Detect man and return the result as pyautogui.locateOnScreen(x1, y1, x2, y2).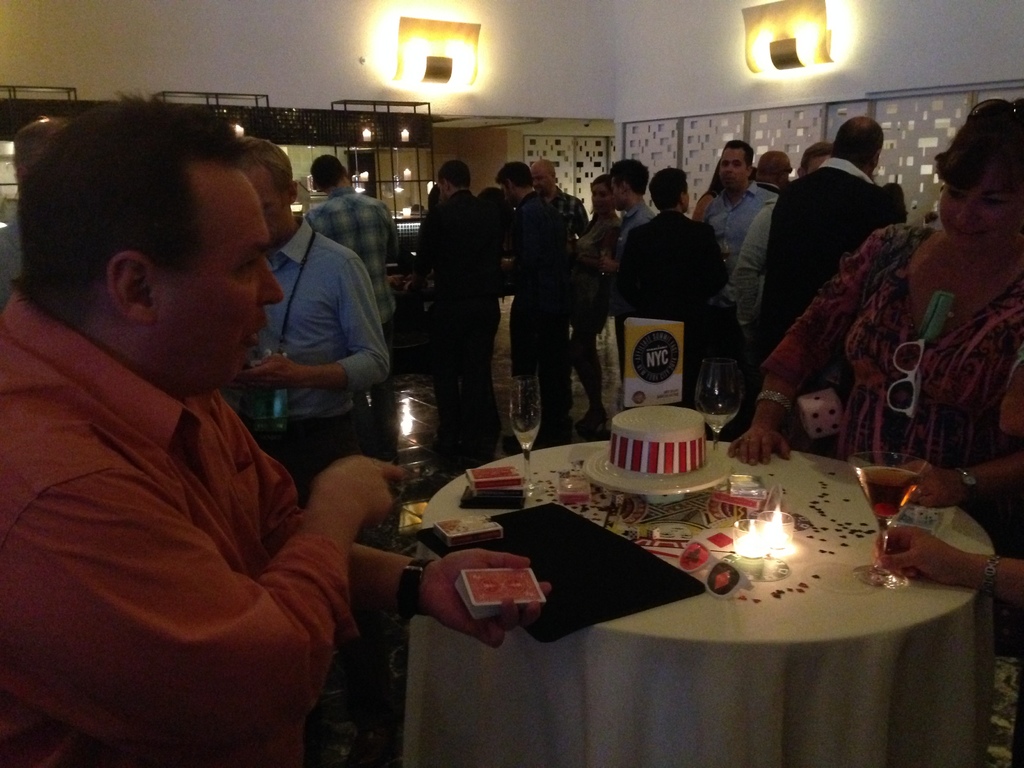
pyautogui.locateOnScreen(500, 161, 575, 436).
